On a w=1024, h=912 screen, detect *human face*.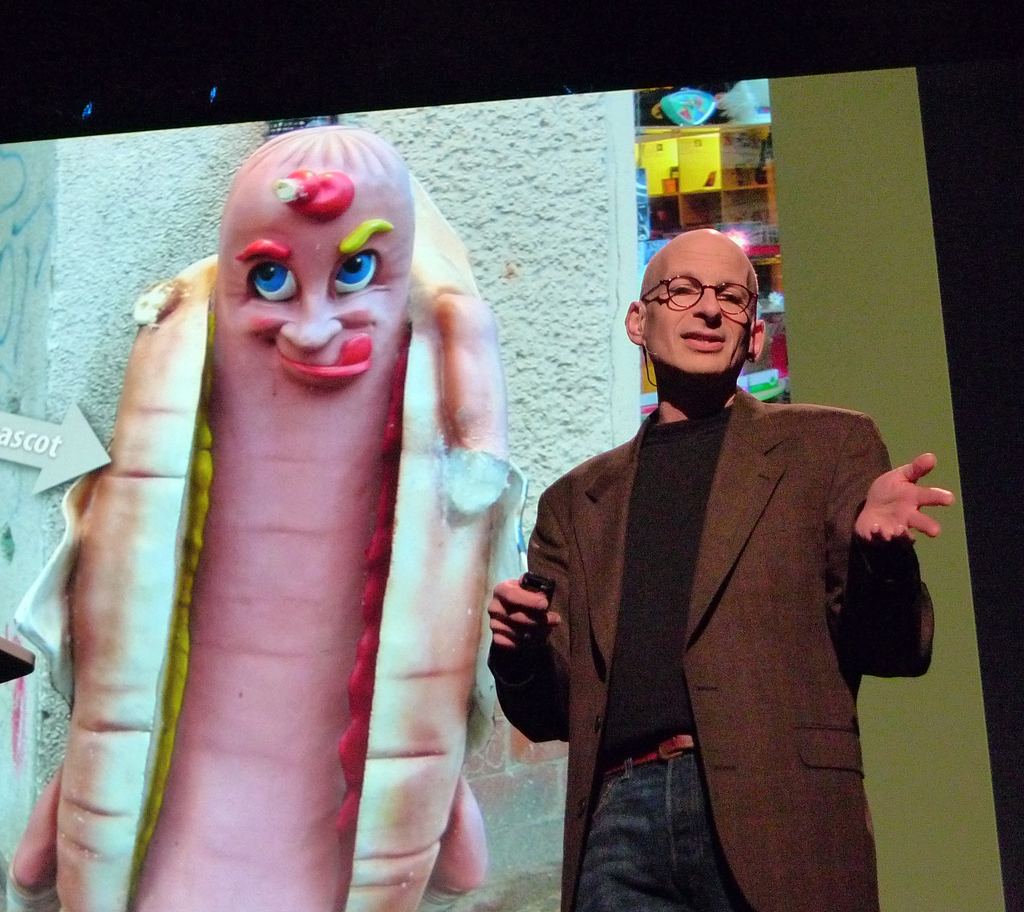
select_region(648, 231, 757, 382).
